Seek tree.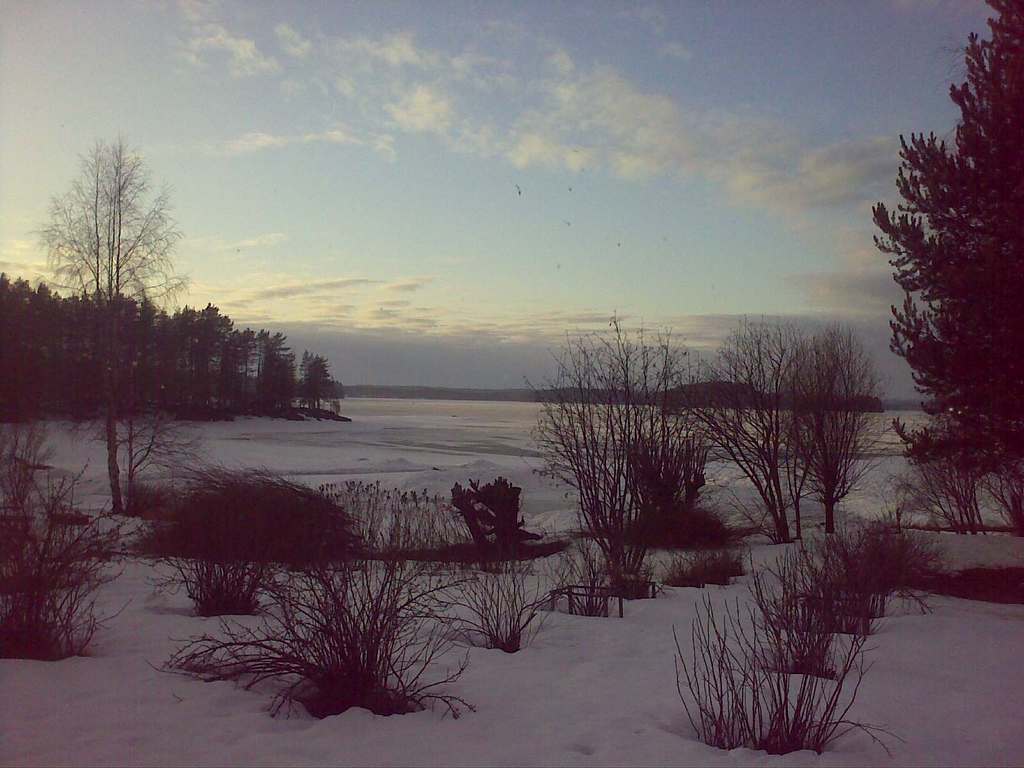
[left=691, top=320, right=897, bottom=564].
